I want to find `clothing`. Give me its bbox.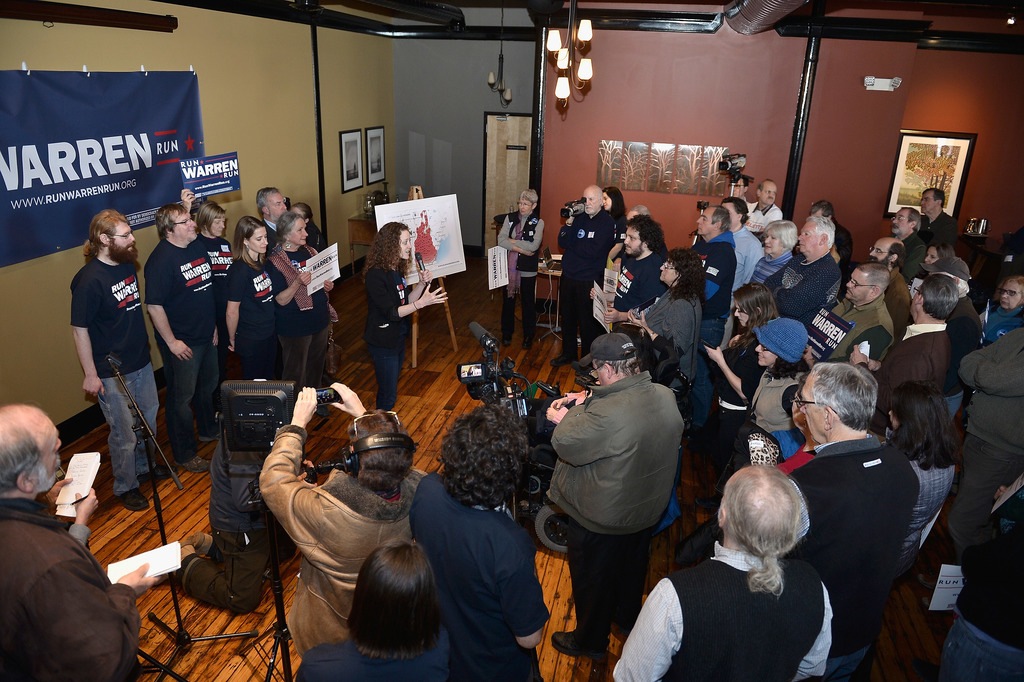
region(260, 445, 429, 660).
